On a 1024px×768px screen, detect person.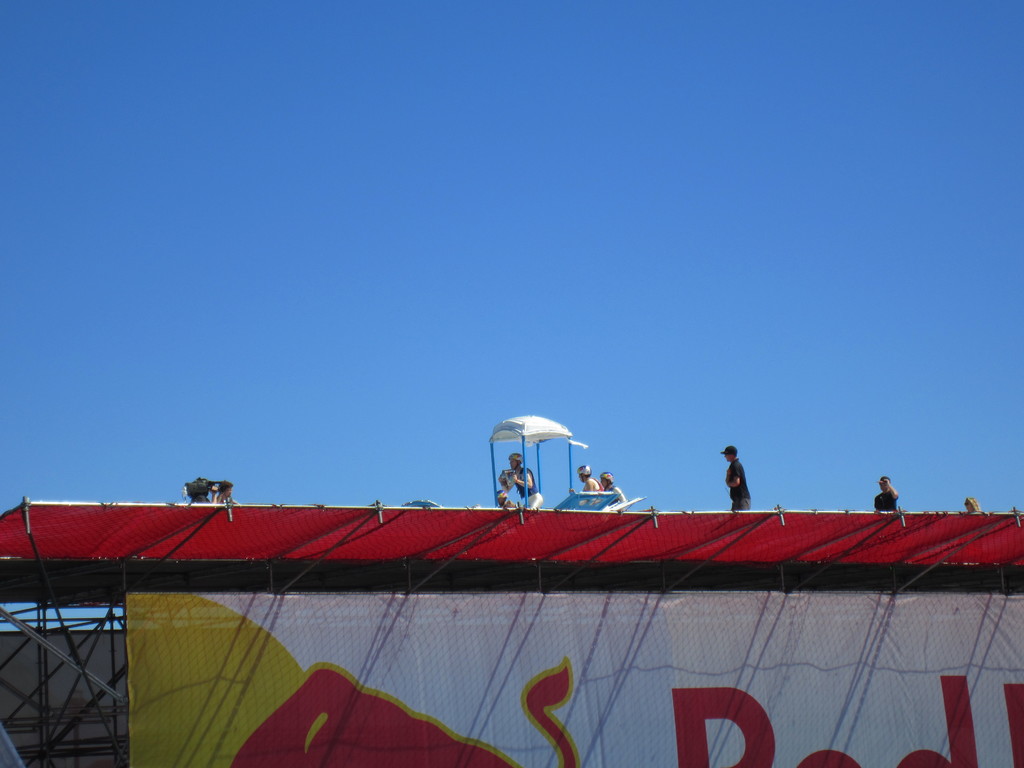
598, 470, 625, 511.
